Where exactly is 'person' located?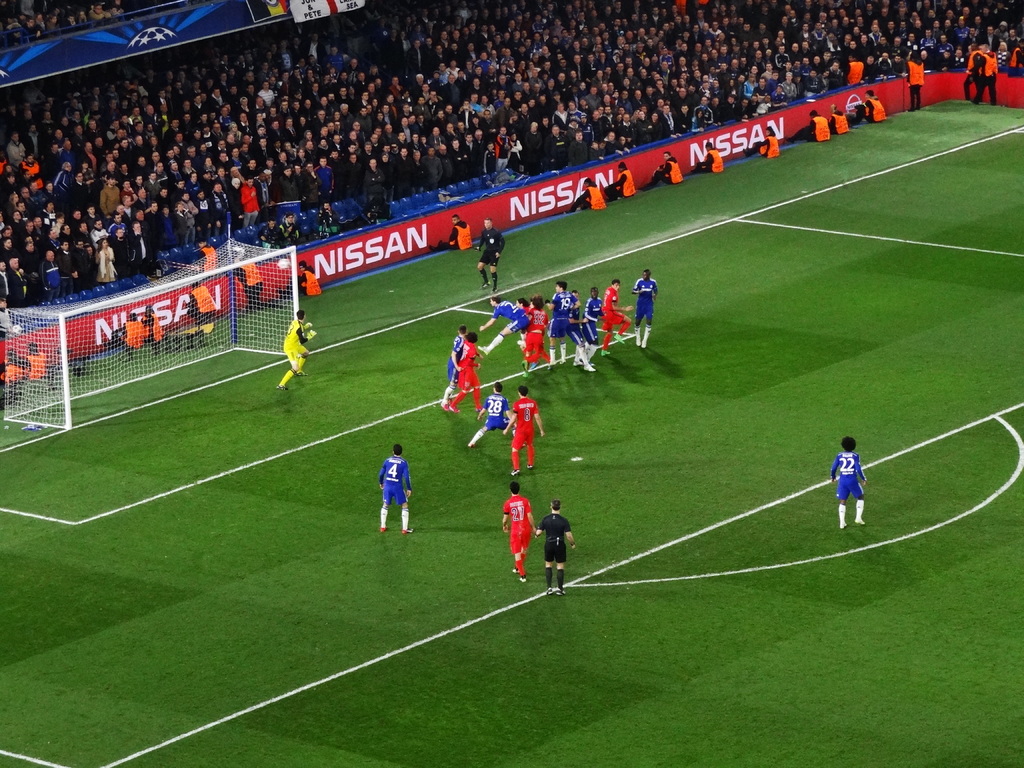
Its bounding box is (600, 278, 631, 356).
